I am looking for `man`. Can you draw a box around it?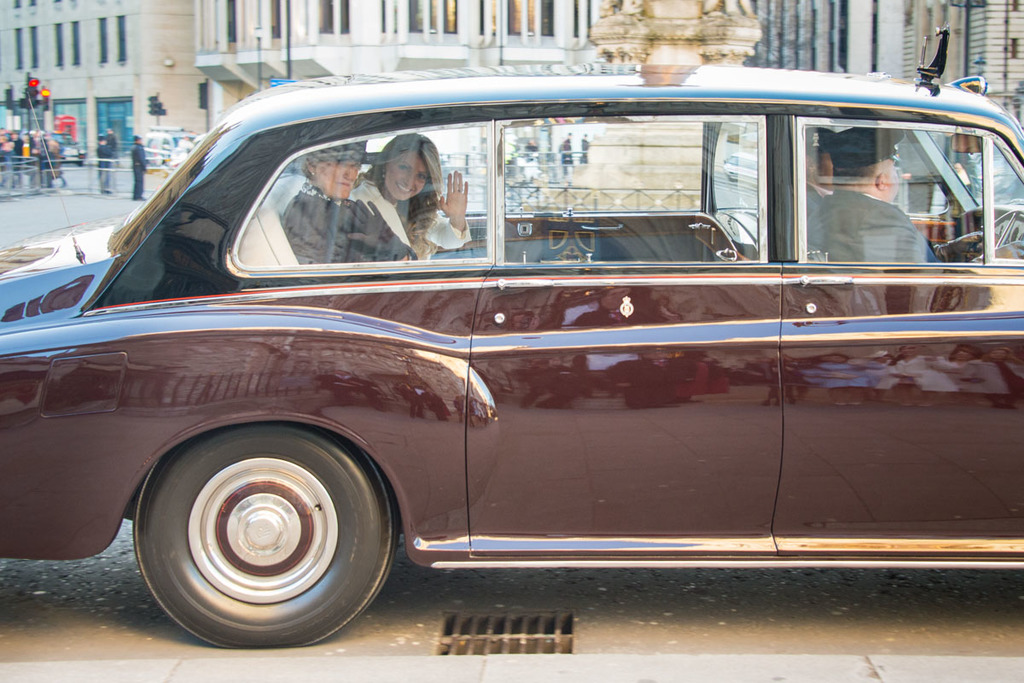
Sure, the bounding box is bbox(130, 133, 146, 199).
